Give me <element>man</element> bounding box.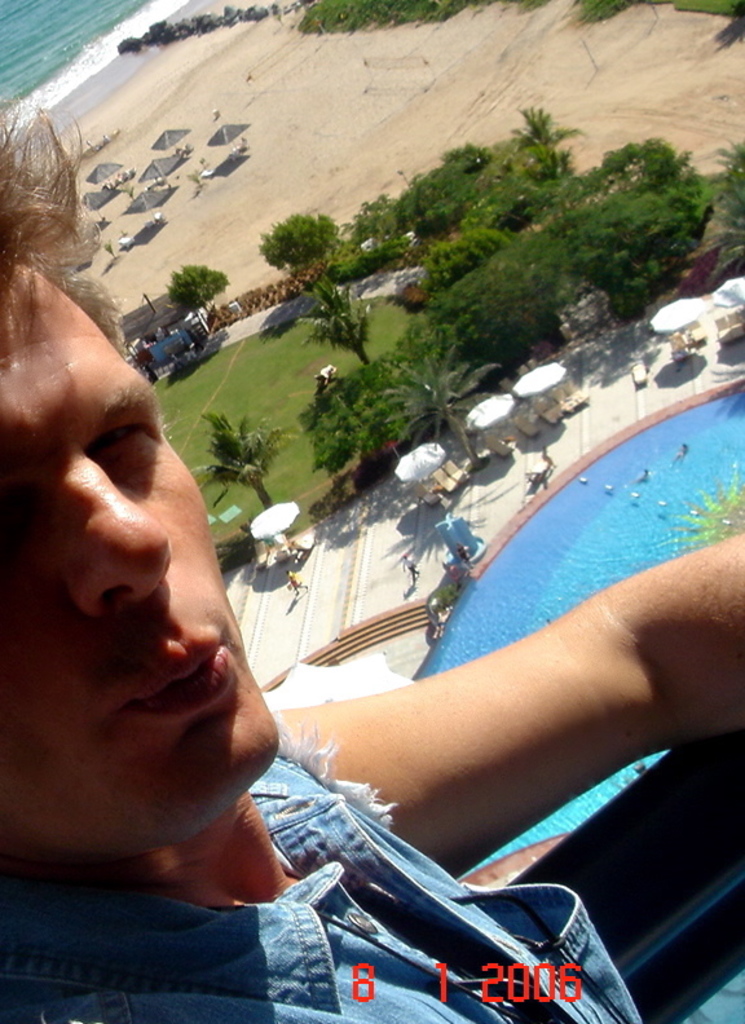
Rect(0, 84, 744, 1016).
